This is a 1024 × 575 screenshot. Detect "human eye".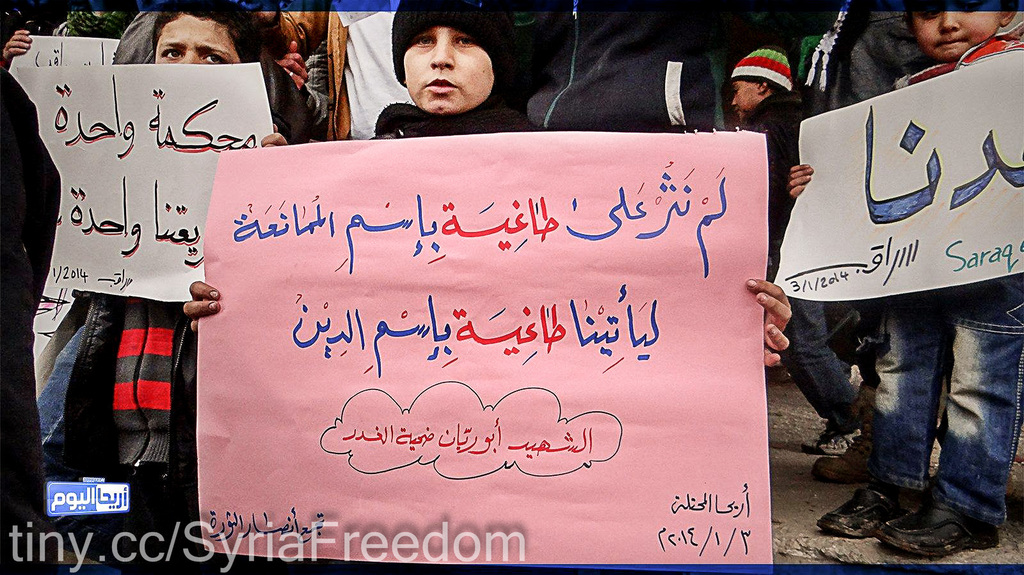
(x1=157, y1=48, x2=184, y2=59).
